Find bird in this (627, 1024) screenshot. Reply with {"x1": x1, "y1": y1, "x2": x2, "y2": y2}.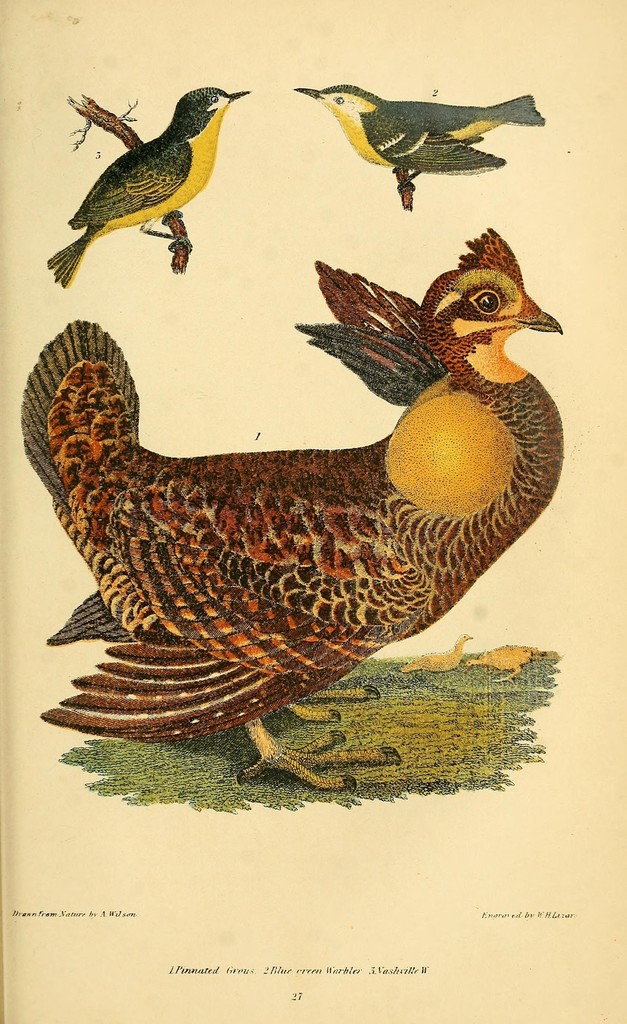
{"x1": 19, "y1": 225, "x2": 571, "y2": 794}.
